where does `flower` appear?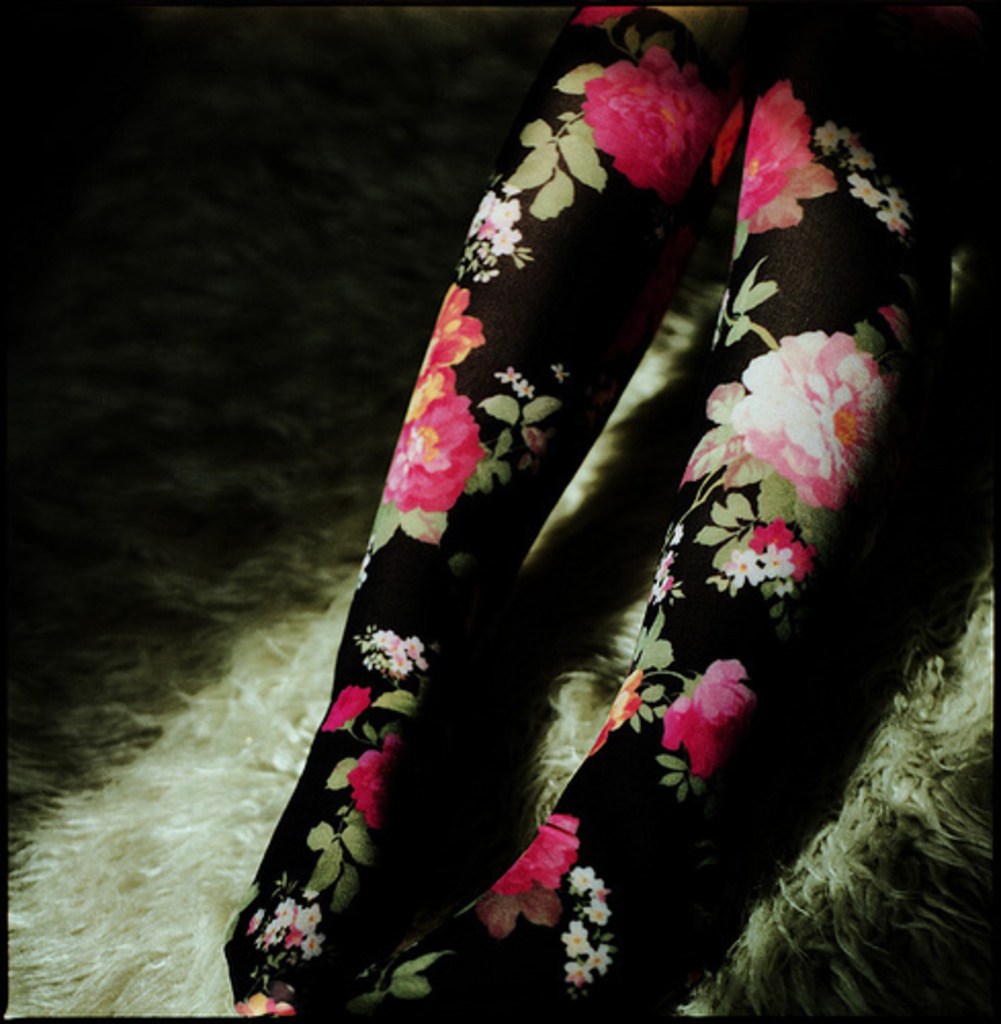
Appears at 414, 287, 483, 379.
